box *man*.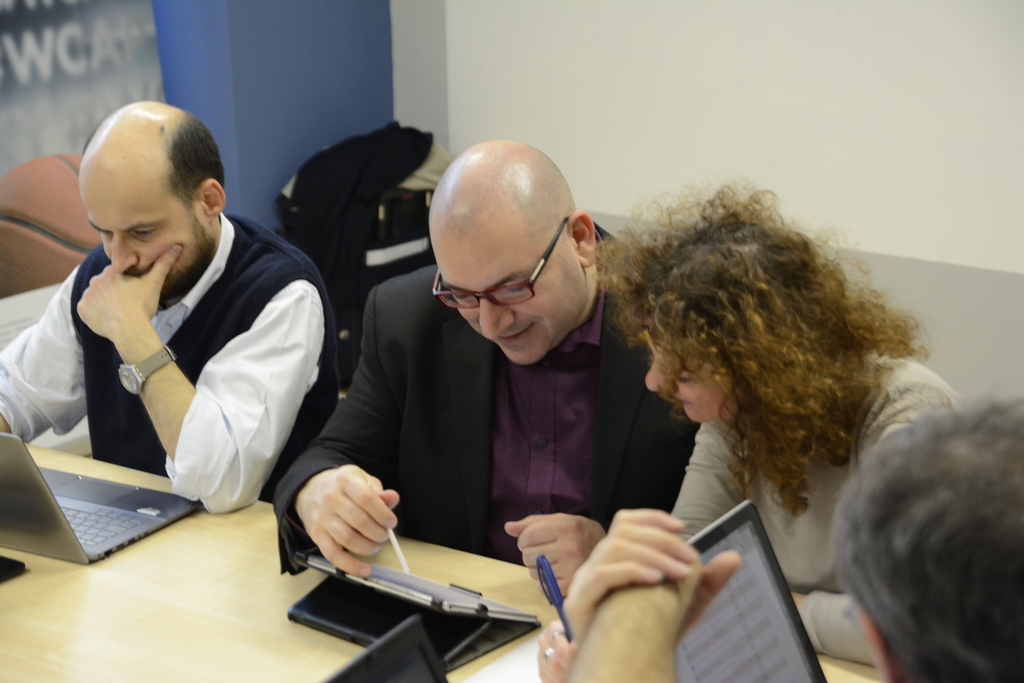
17,114,348,550.
